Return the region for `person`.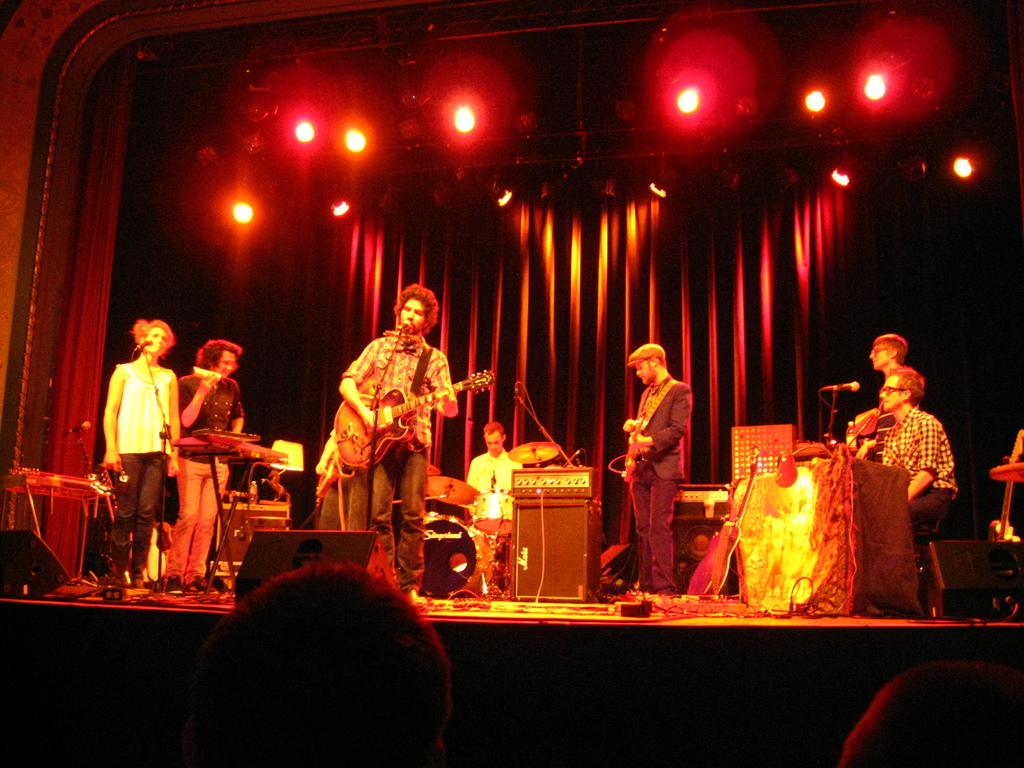
882/368/959/621.
